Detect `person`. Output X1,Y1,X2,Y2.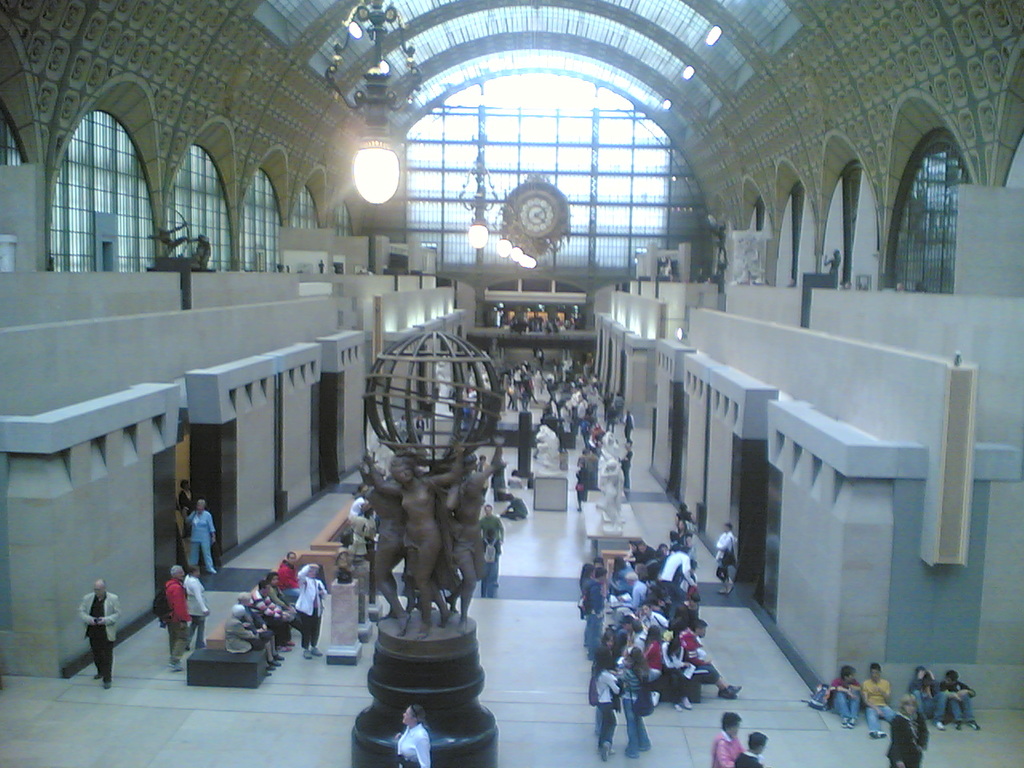
157,570,185,668.
